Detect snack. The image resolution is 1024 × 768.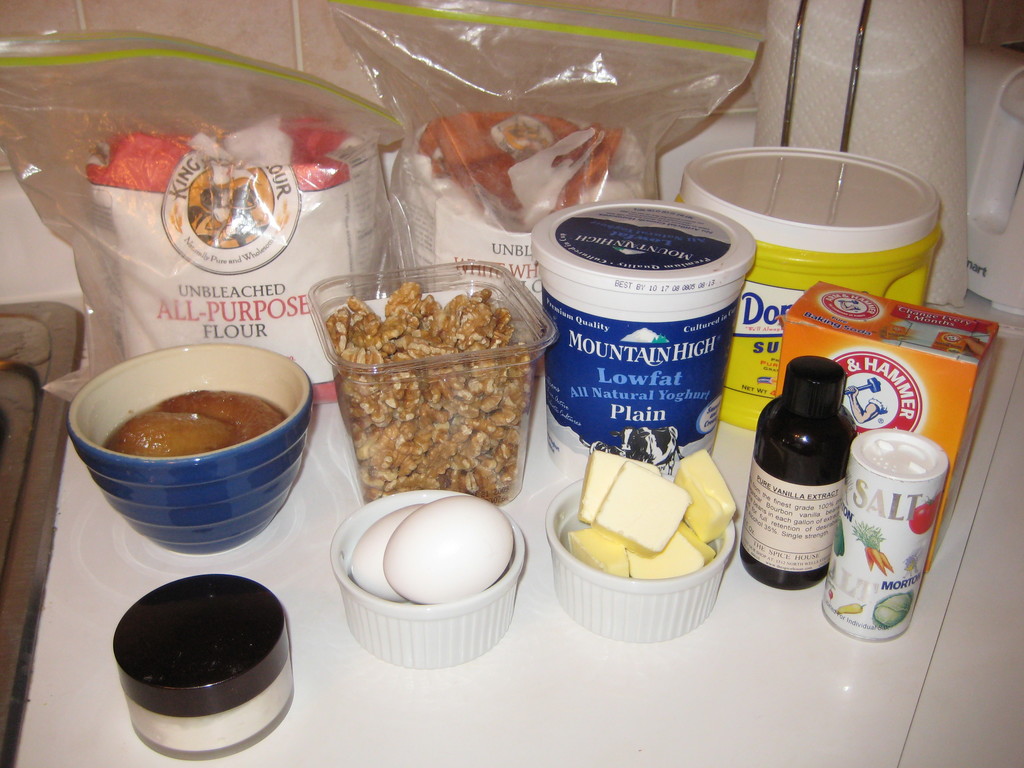
(316,272,525,495).
